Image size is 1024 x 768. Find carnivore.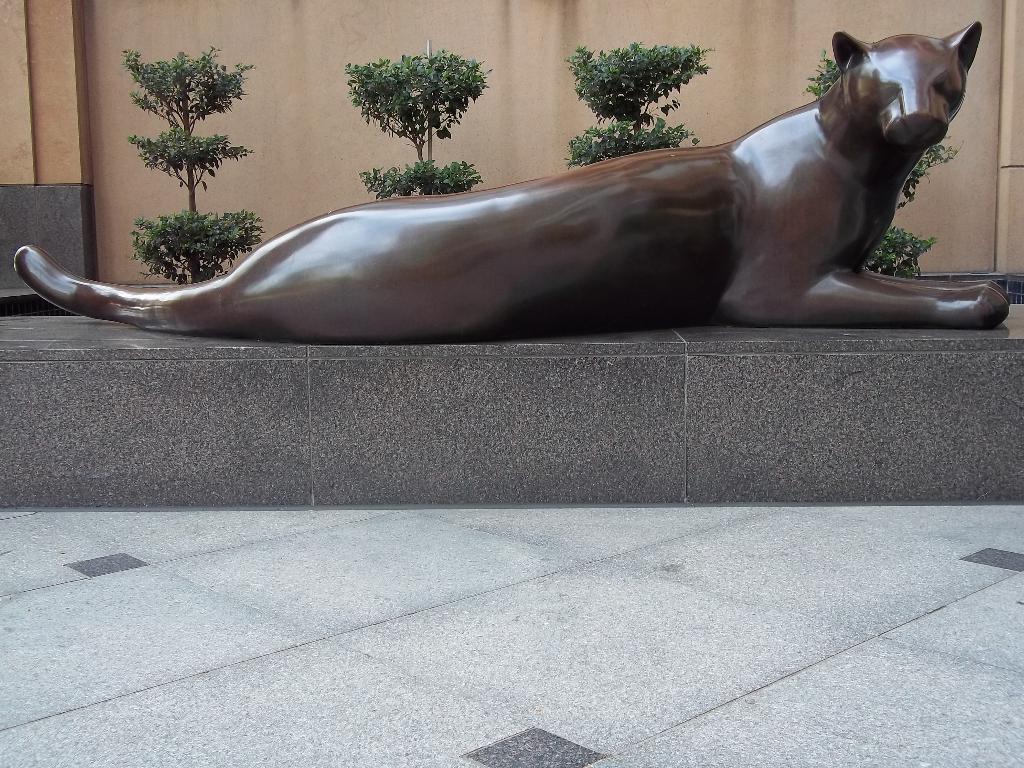
49 97 1011 346.
